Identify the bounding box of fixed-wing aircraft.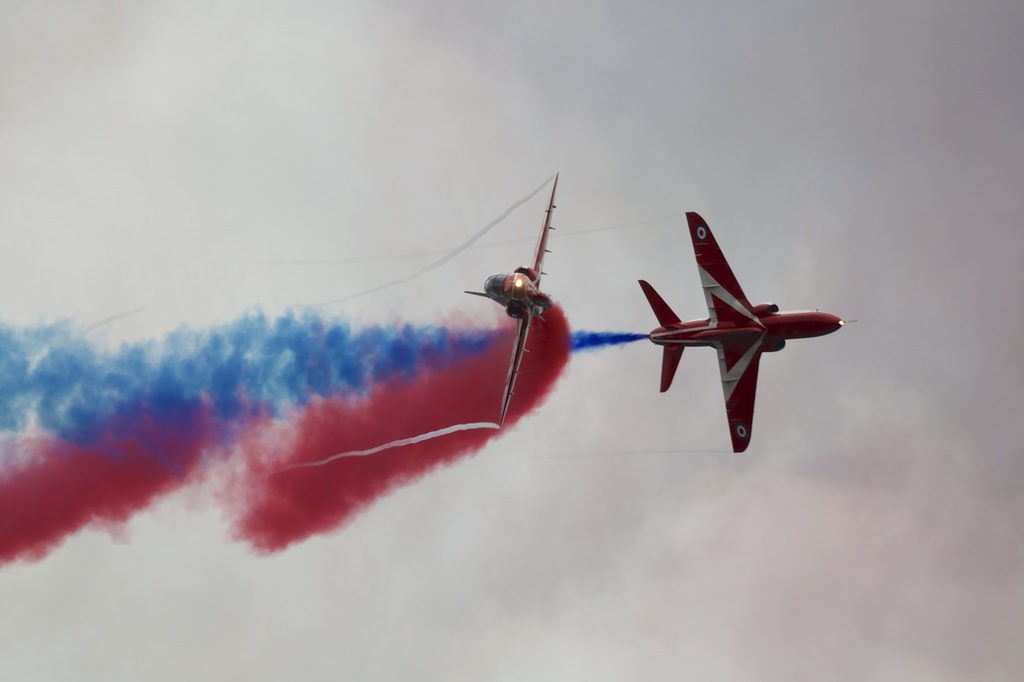
[left=461, top=163, right=561, bottom=431].
